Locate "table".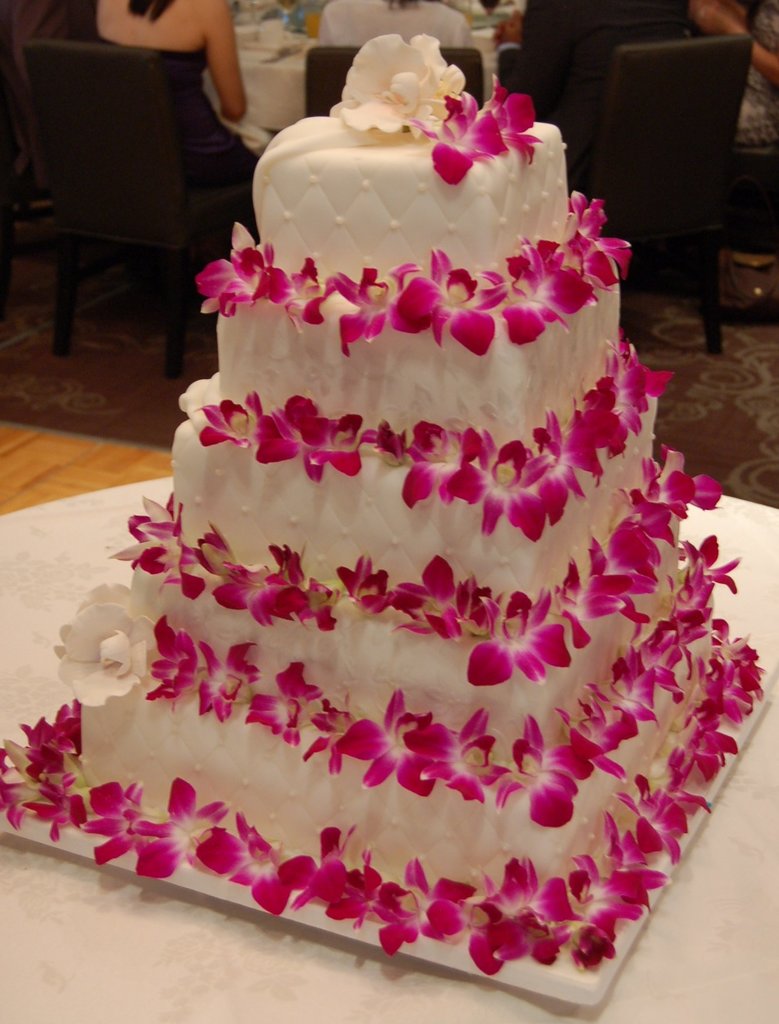
Bounding box: box=[0, 469, 778, 1023].
